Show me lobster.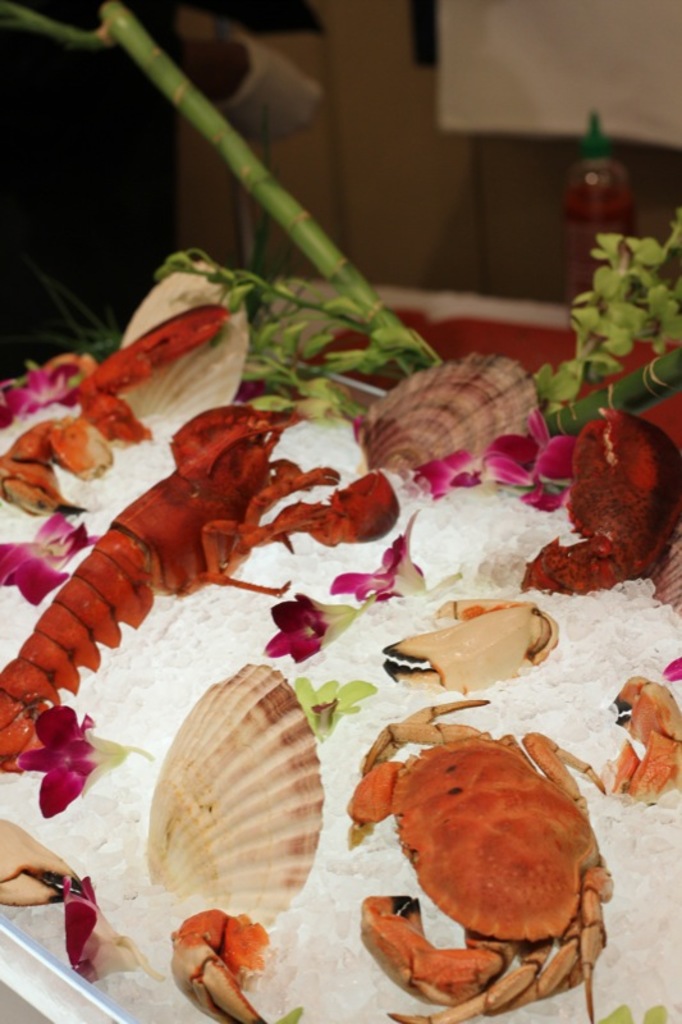
lobster is here: {"x1": 610, "y1": 680, "x2": 681, "y2": 776}.
